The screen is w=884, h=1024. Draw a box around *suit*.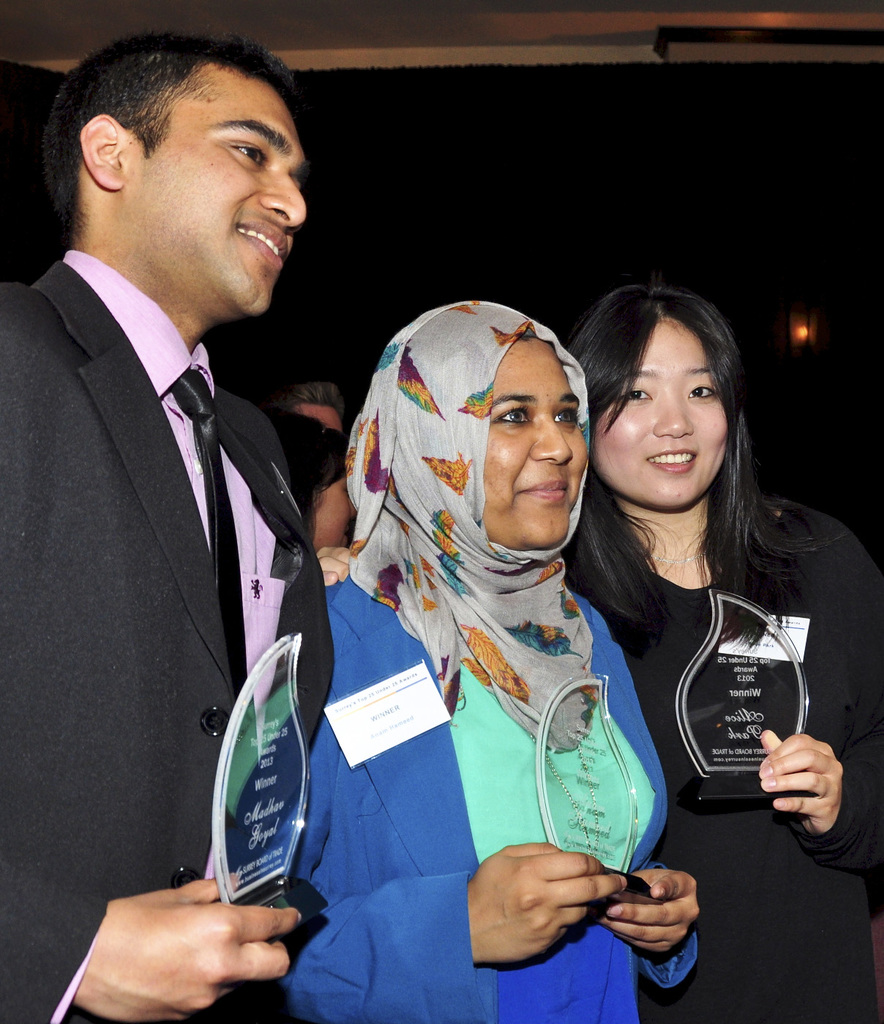
18 104 366 1006.
